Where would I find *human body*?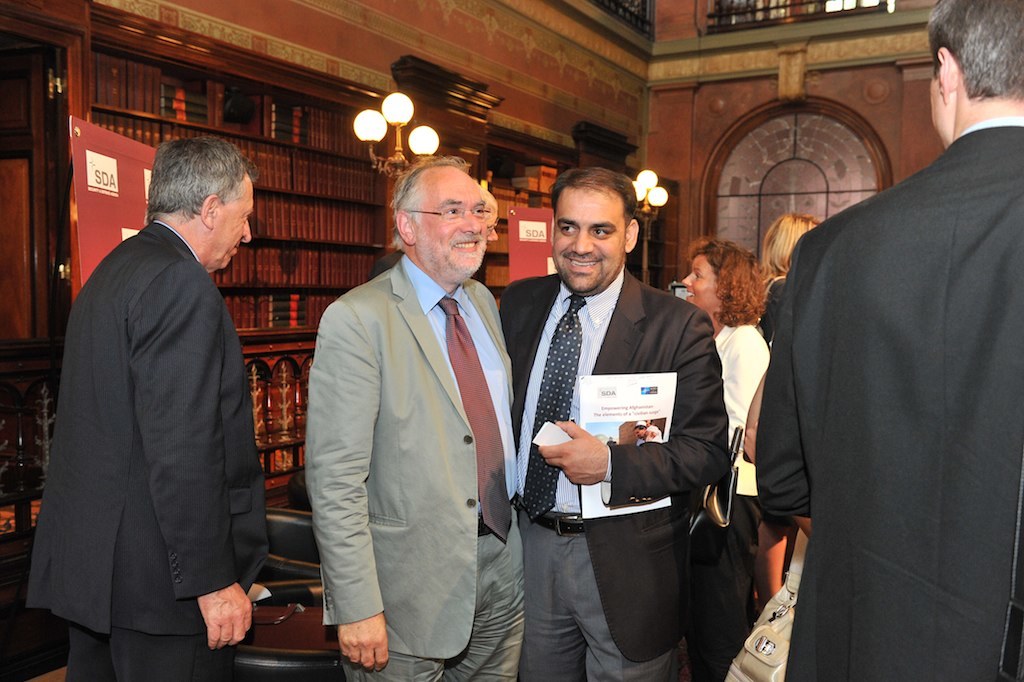
At (x1=687, y1=315, x2=767, y2=681).
